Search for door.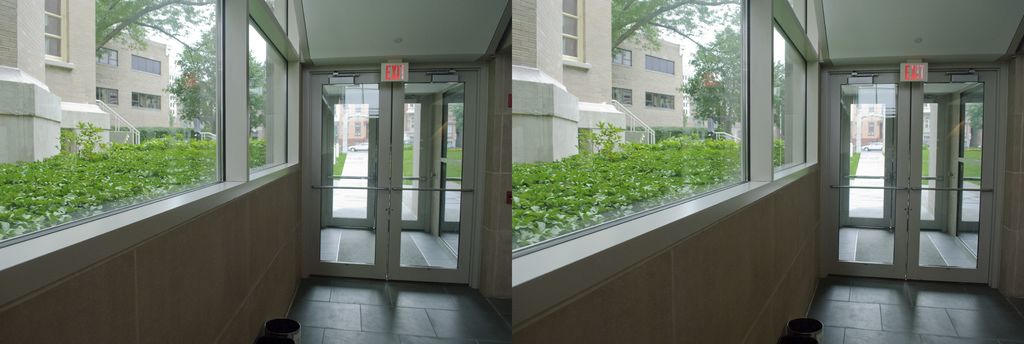
Found at <bbox>322, 96, 432, 232</bbox>.
